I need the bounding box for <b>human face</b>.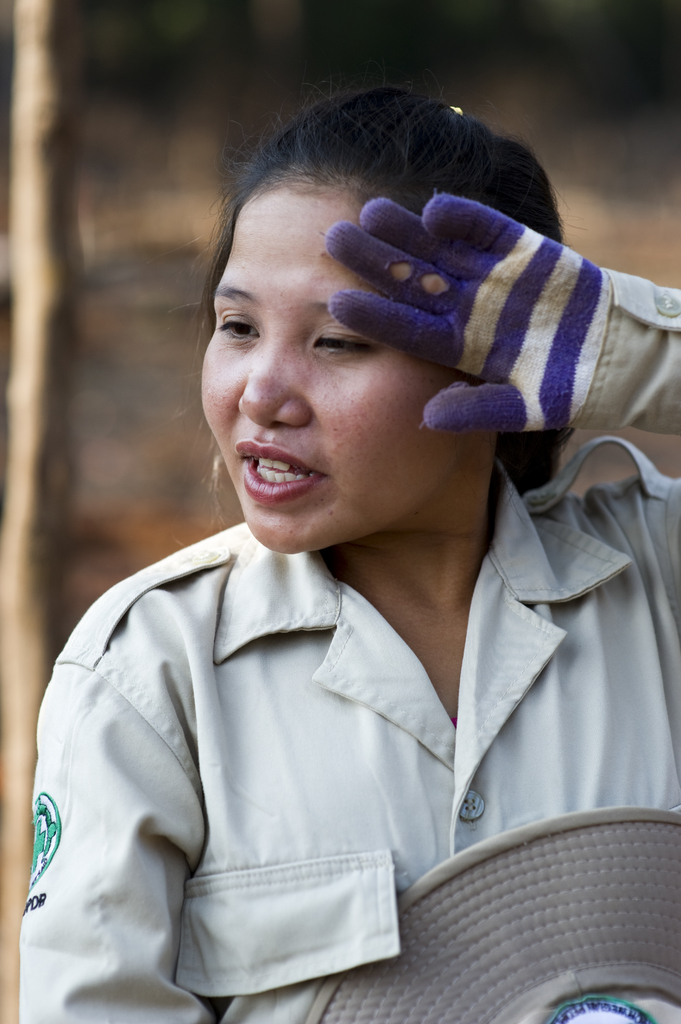
Here it is: BBox(200, 183, 479, 557).
